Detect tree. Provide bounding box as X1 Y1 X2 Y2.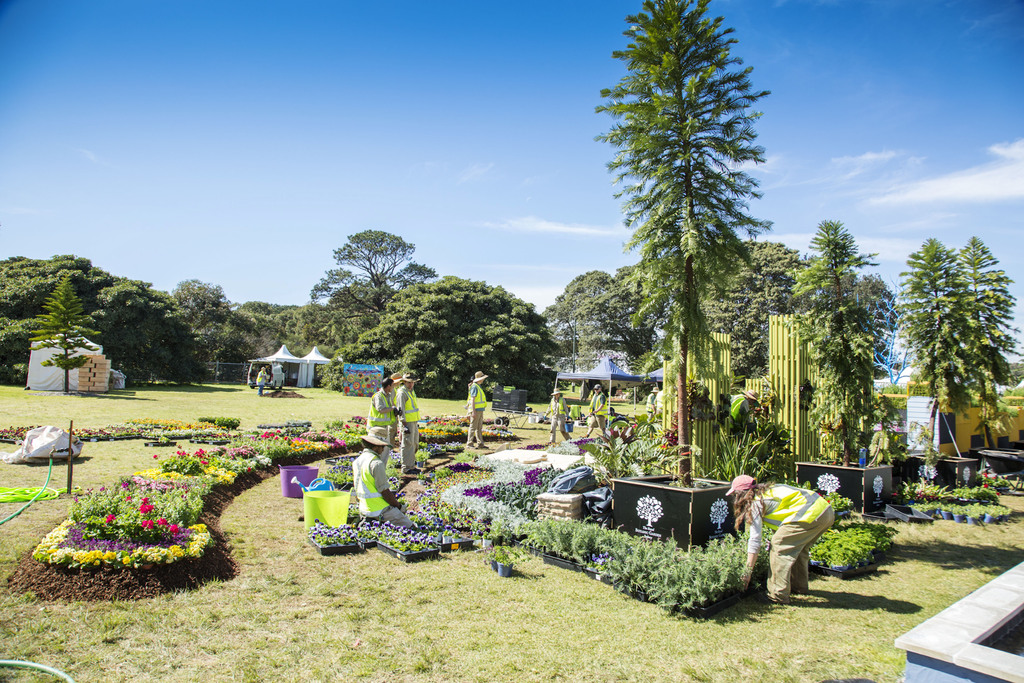
792 217 903 461.
